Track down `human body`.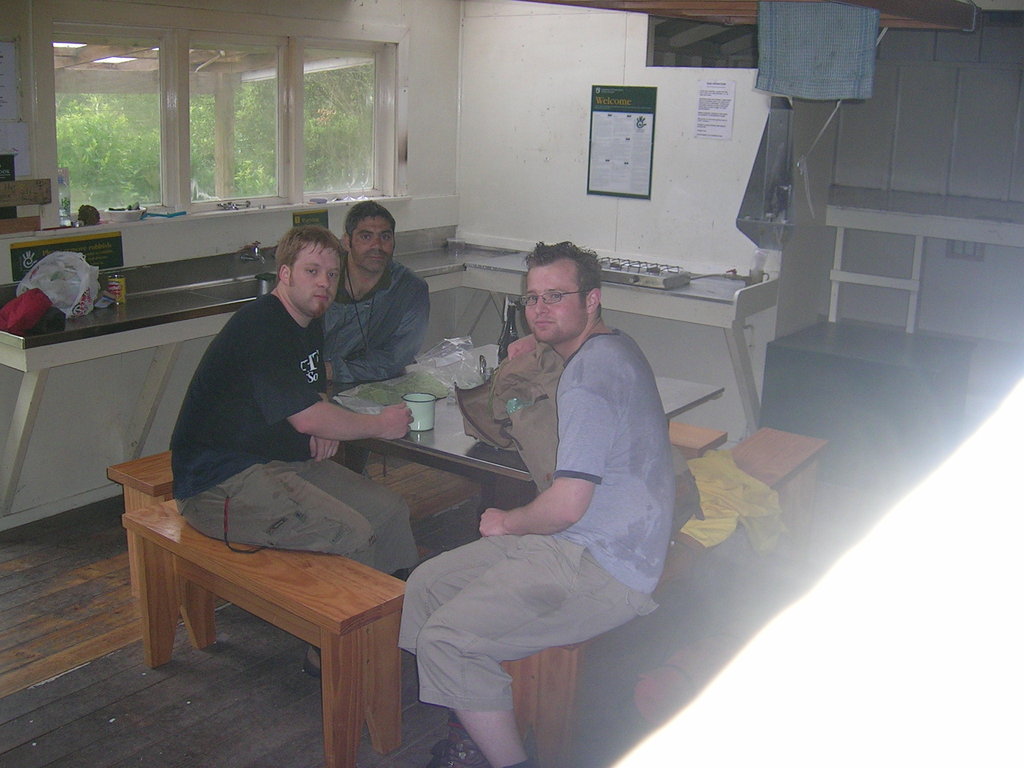
Tracked to <box>314,257,438,477</box>.
